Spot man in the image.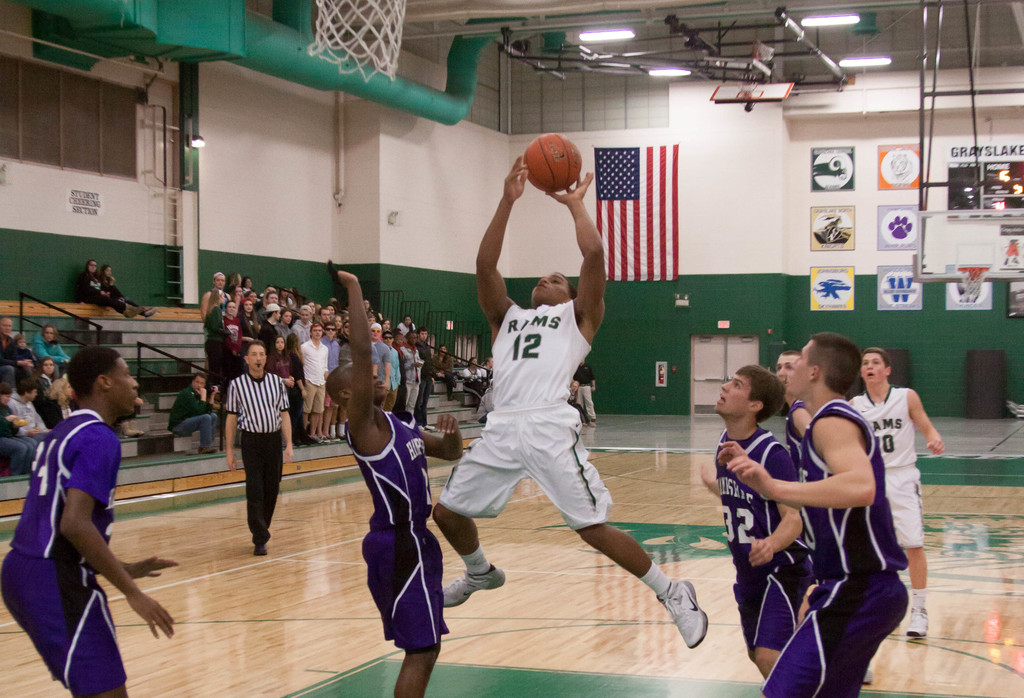
man found at region(321, 319, 337, 434).
